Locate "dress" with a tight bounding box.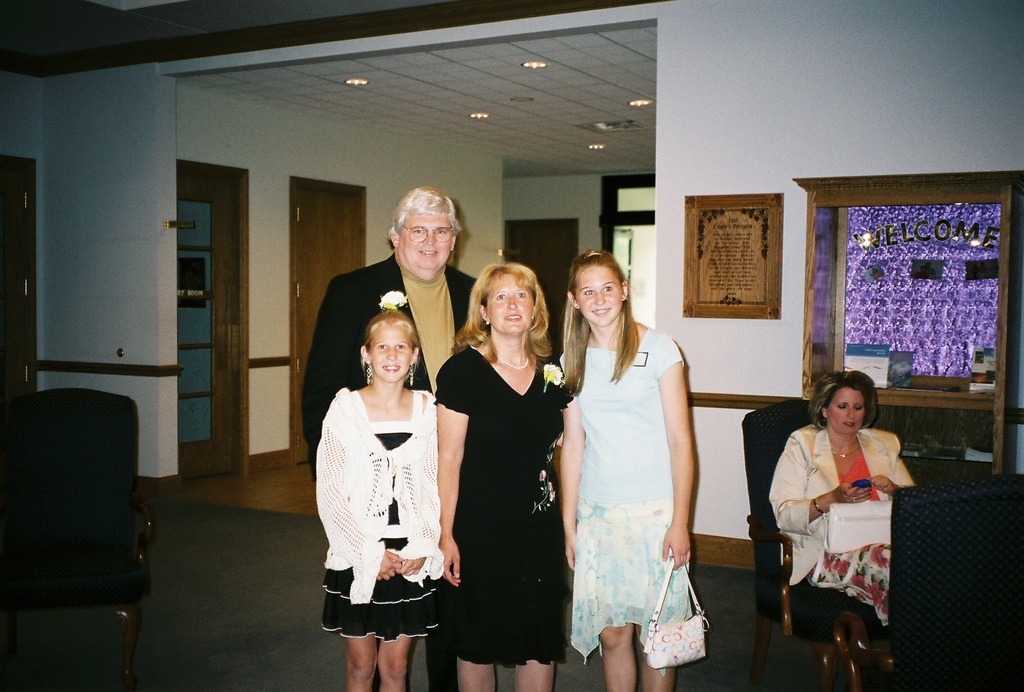
region(312, 385, 442, 644).
